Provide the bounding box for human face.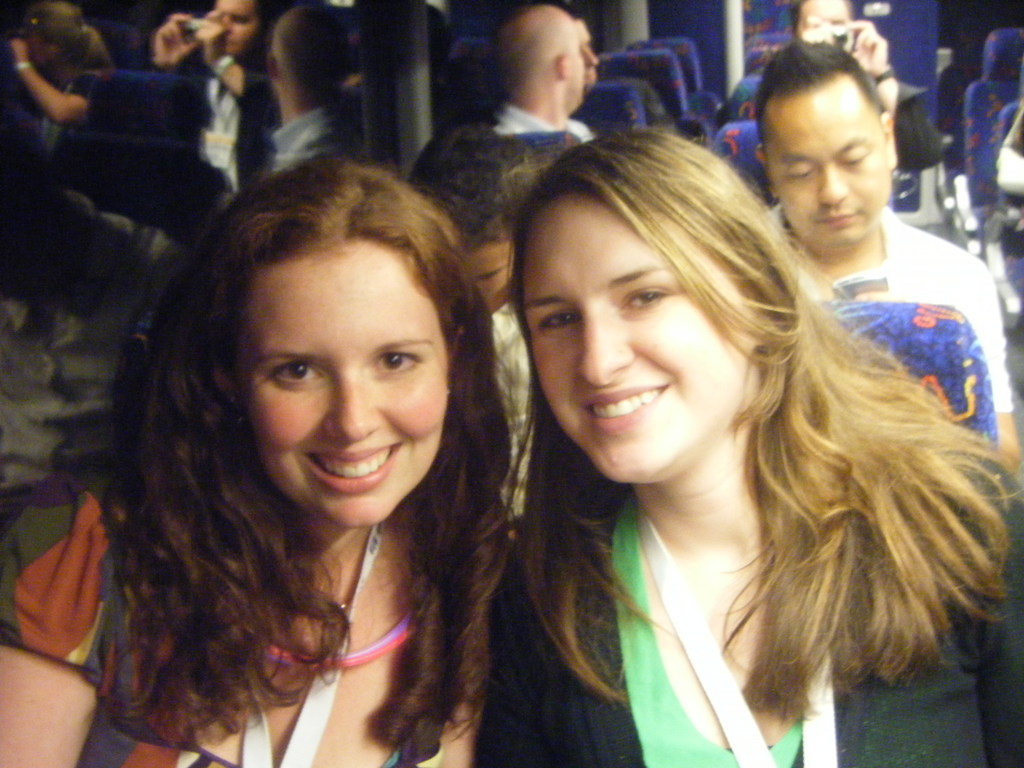
crop(523, 195, 741, 488).
